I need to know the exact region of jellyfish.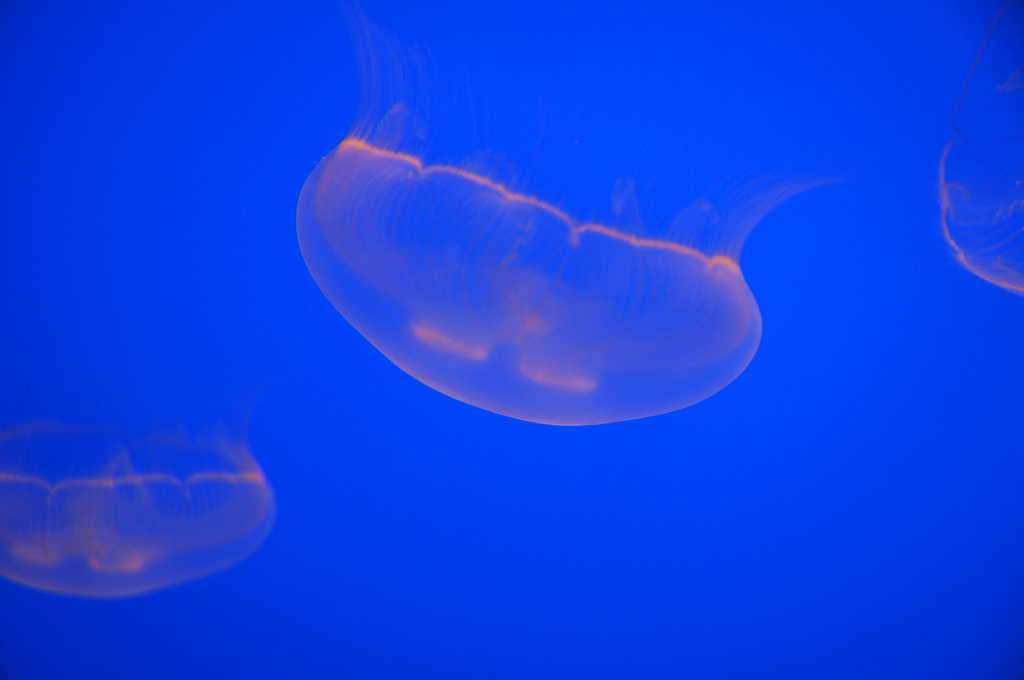
Region: (x1=291, y1=3, x2=837, y2=430).
